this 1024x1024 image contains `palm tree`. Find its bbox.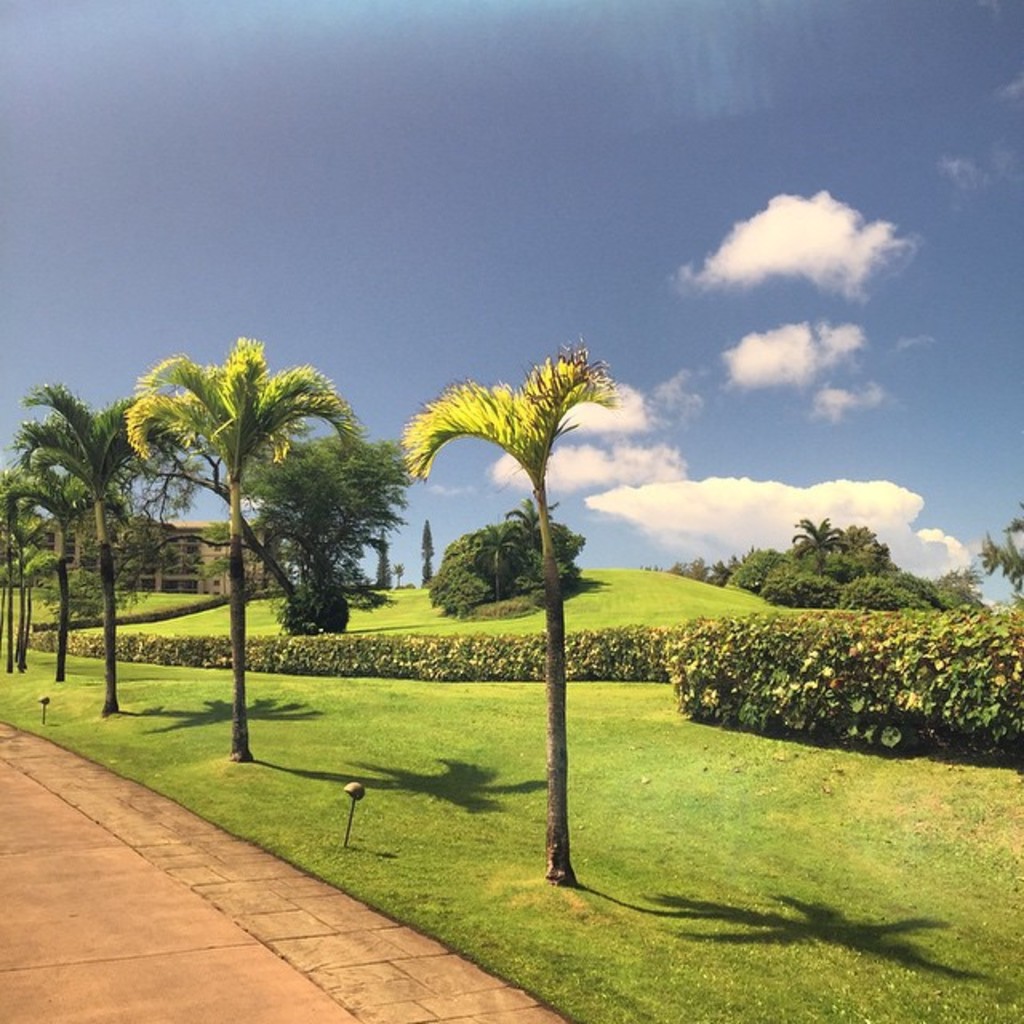
pyautogui.locateOnScreen(400, 341, 618, 883).
